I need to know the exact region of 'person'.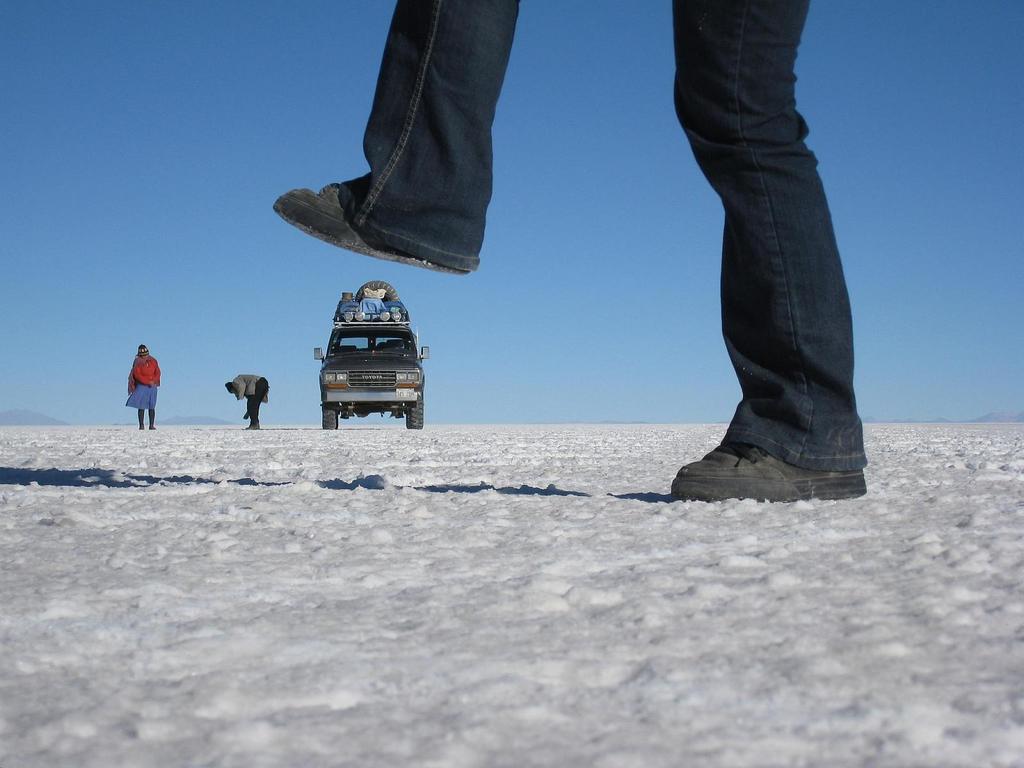
Region: region(118, 340, 172, 428).
